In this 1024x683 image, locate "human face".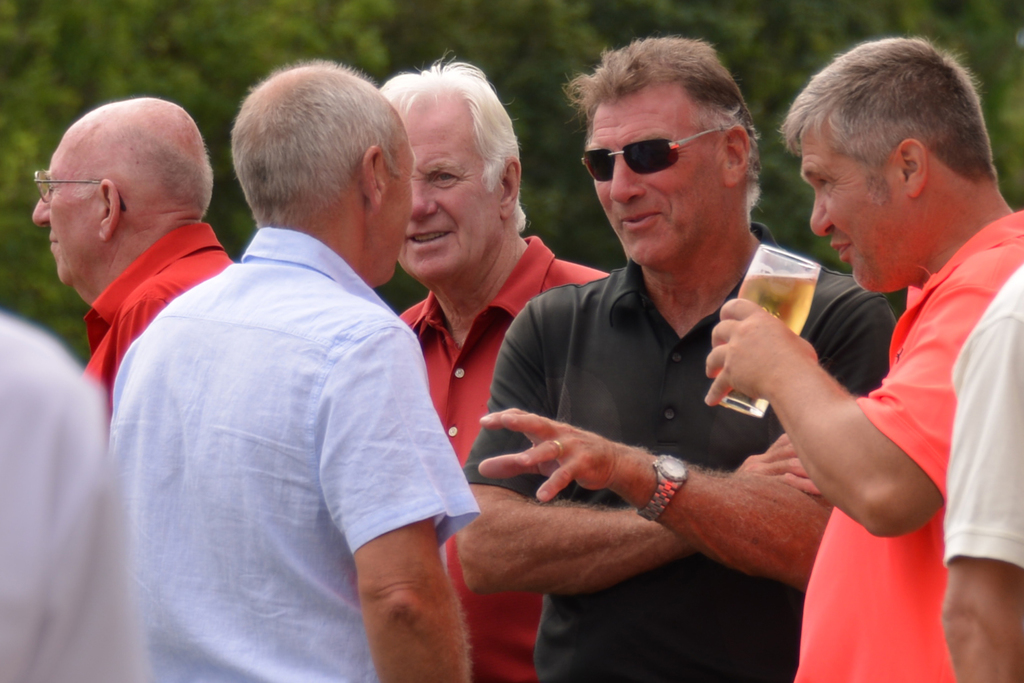
Bounding box: x1=33 y1=119 x2=95 y2=285.
